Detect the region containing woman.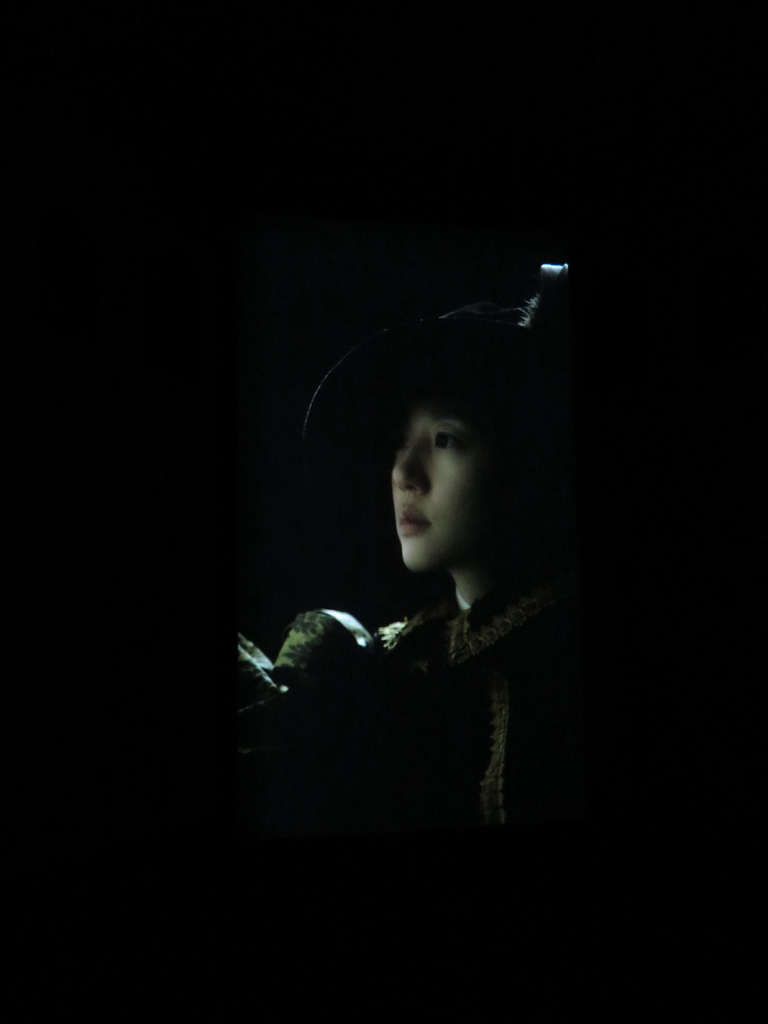
region(239, 226, 618, 948).
